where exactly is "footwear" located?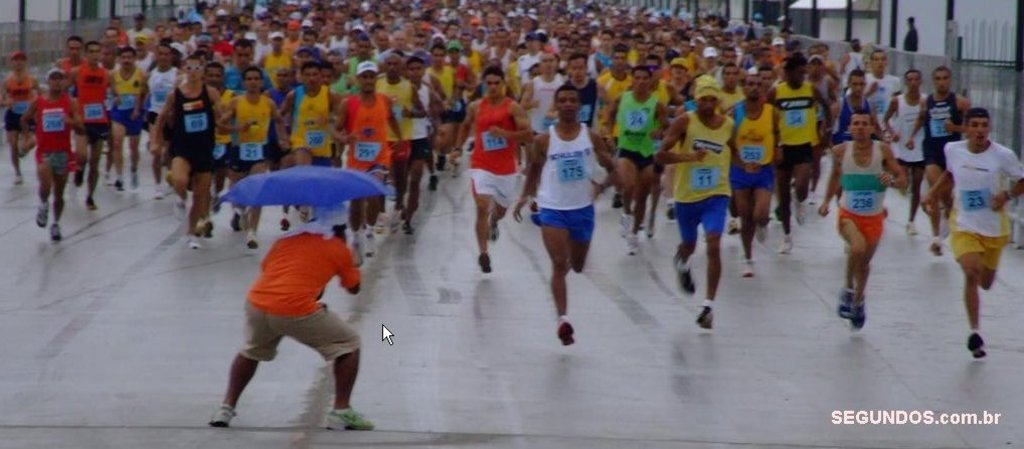
Its bounding box is [x1=793, y1=202, x2=807, y2=228].
